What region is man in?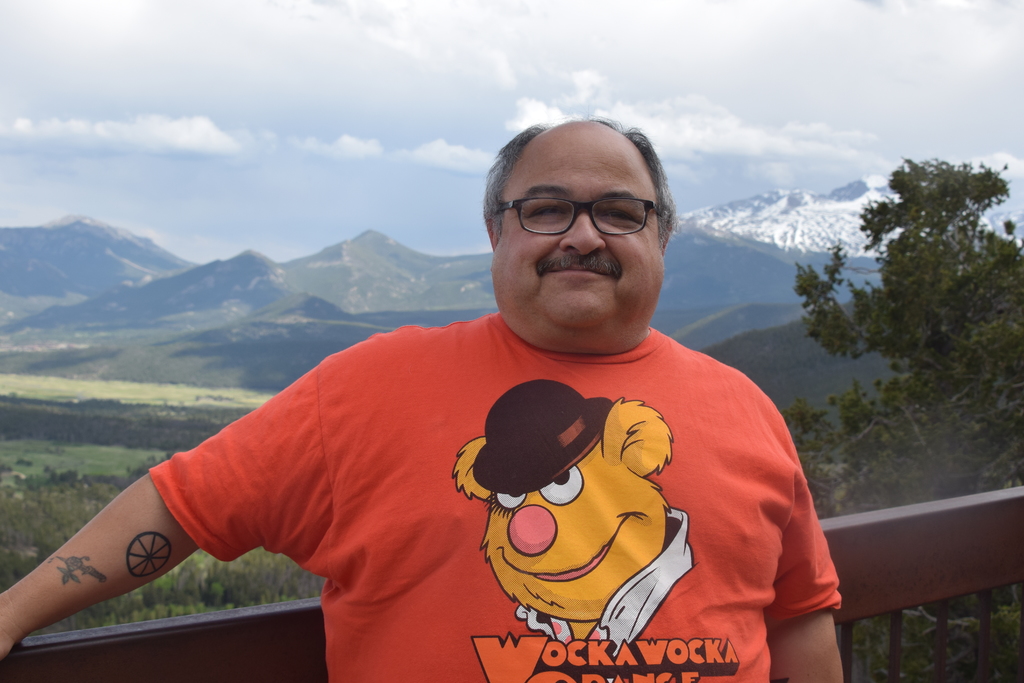
<box>125,146,845,675</box>.
